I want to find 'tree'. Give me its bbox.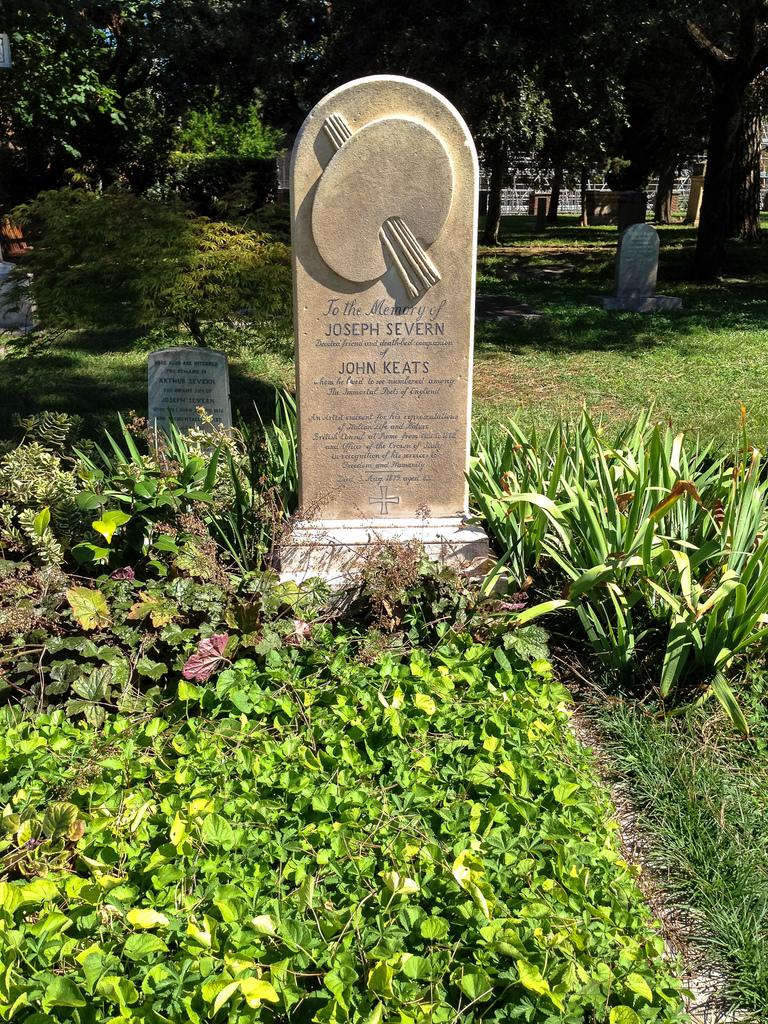
x1=529 y1=0 x2=655 y2=239.
